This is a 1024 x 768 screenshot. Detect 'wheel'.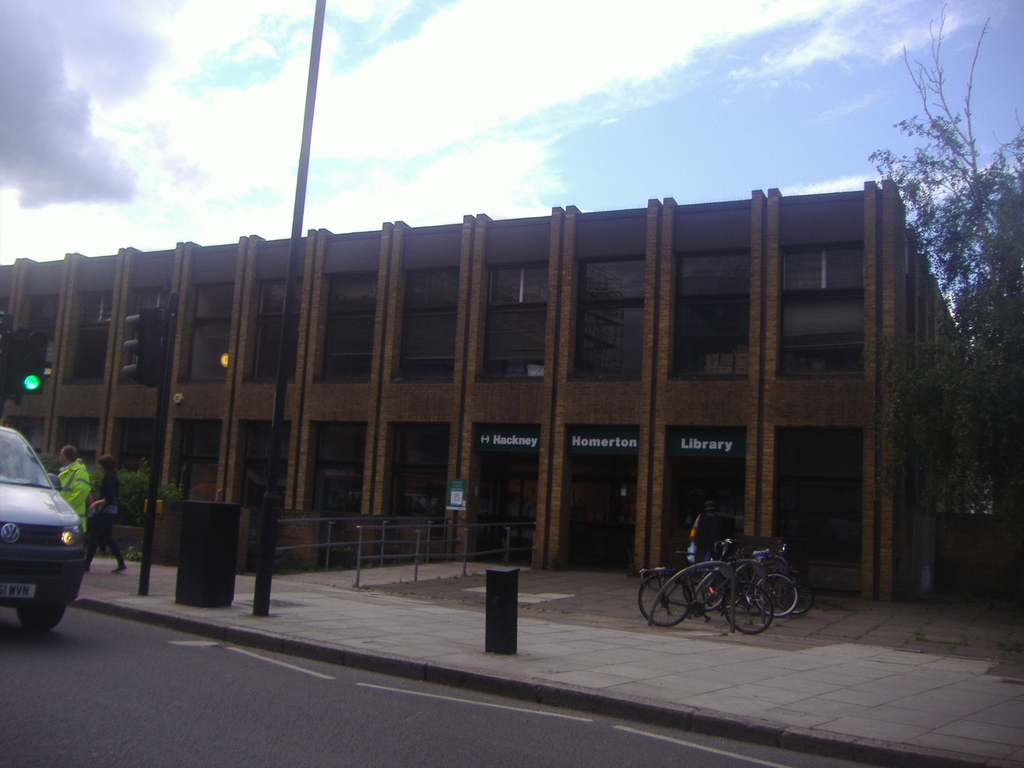
(left=753, top=573, right=796, bottom=614).
